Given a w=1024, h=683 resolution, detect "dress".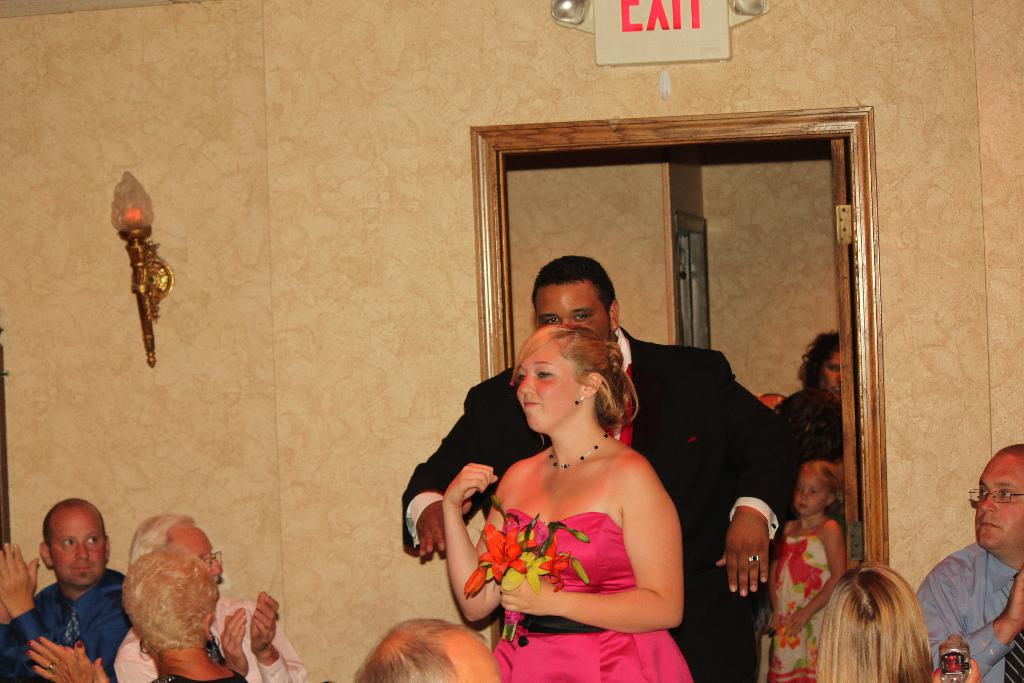
[x1=766, y1=520, x2=834, y2=682].
